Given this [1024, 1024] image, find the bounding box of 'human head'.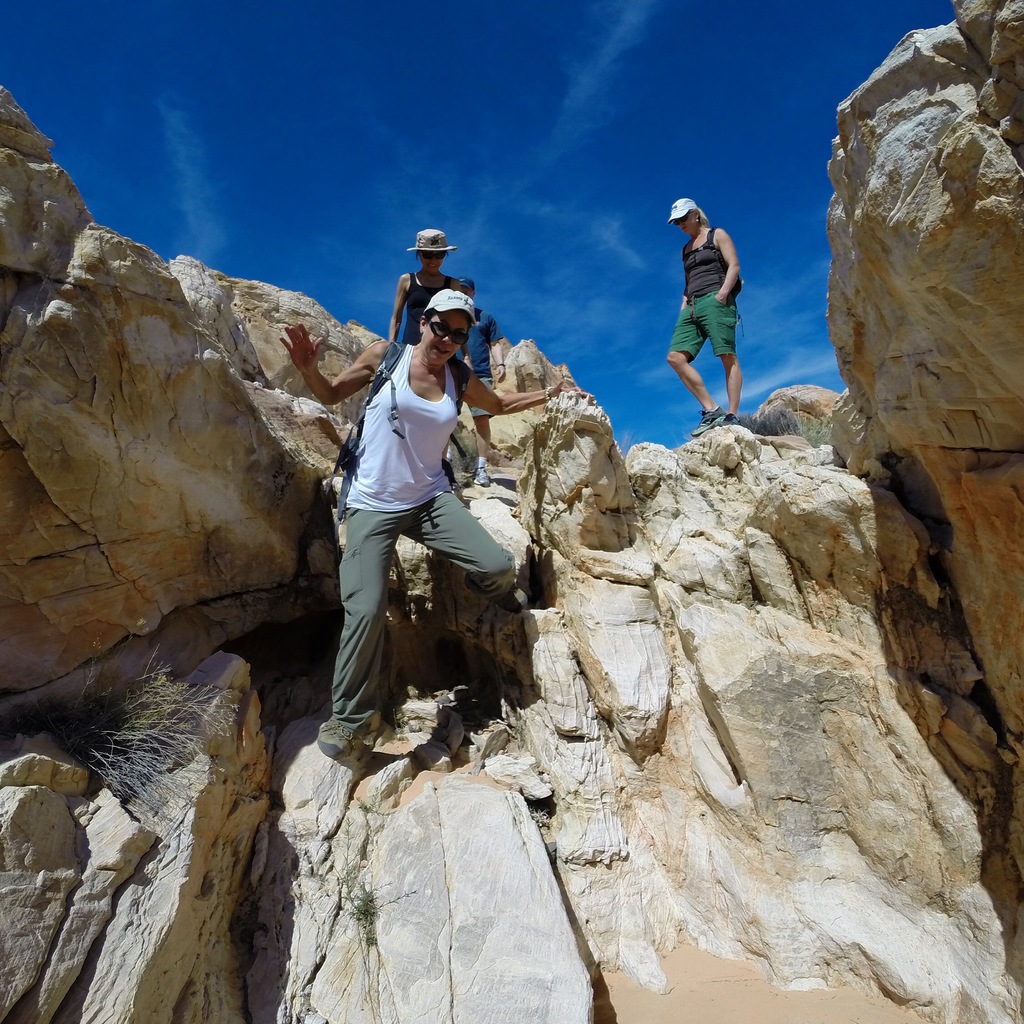
{"left": 412, "top": 312, "right": 471, "bottom": 369}.
